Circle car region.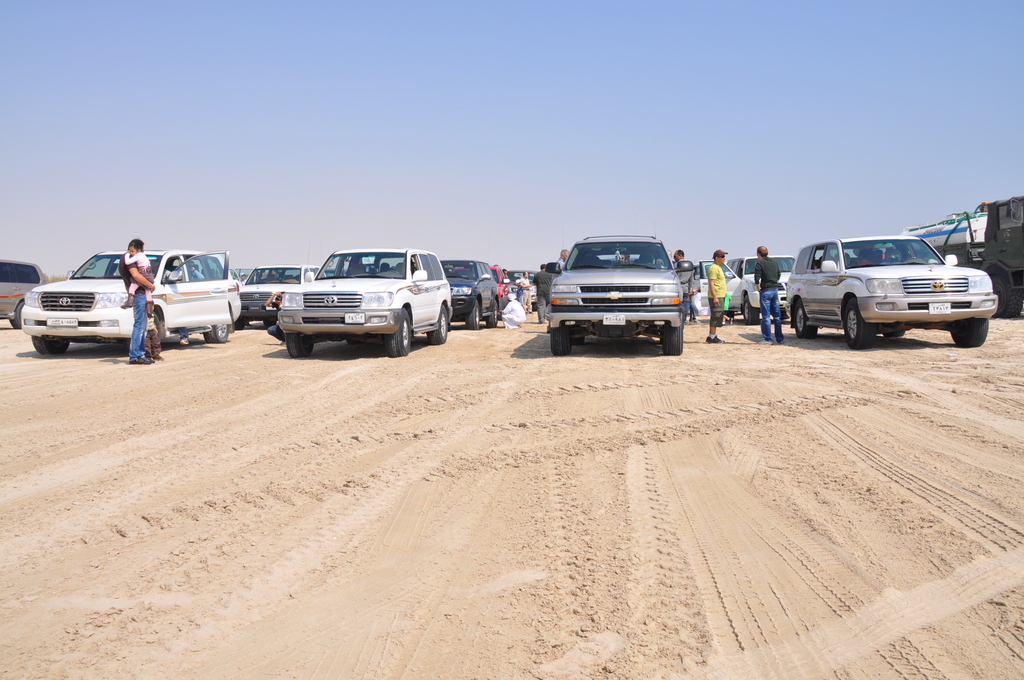
Region: (left=241, top=264, right=308, bottom=318).
